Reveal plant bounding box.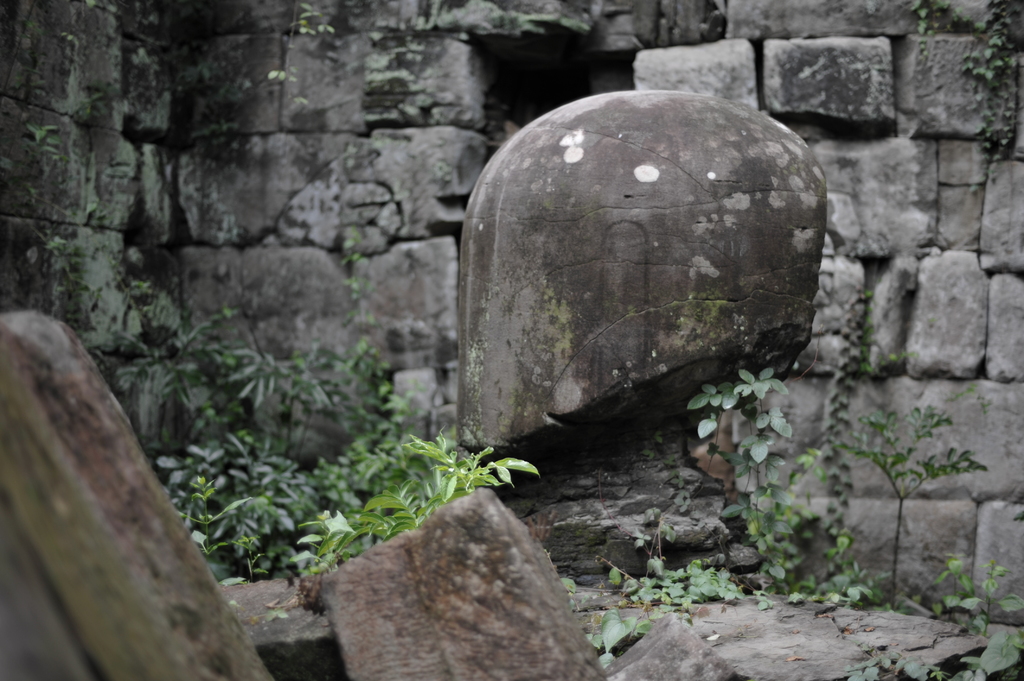
Revealed: [819,398,992,606].
